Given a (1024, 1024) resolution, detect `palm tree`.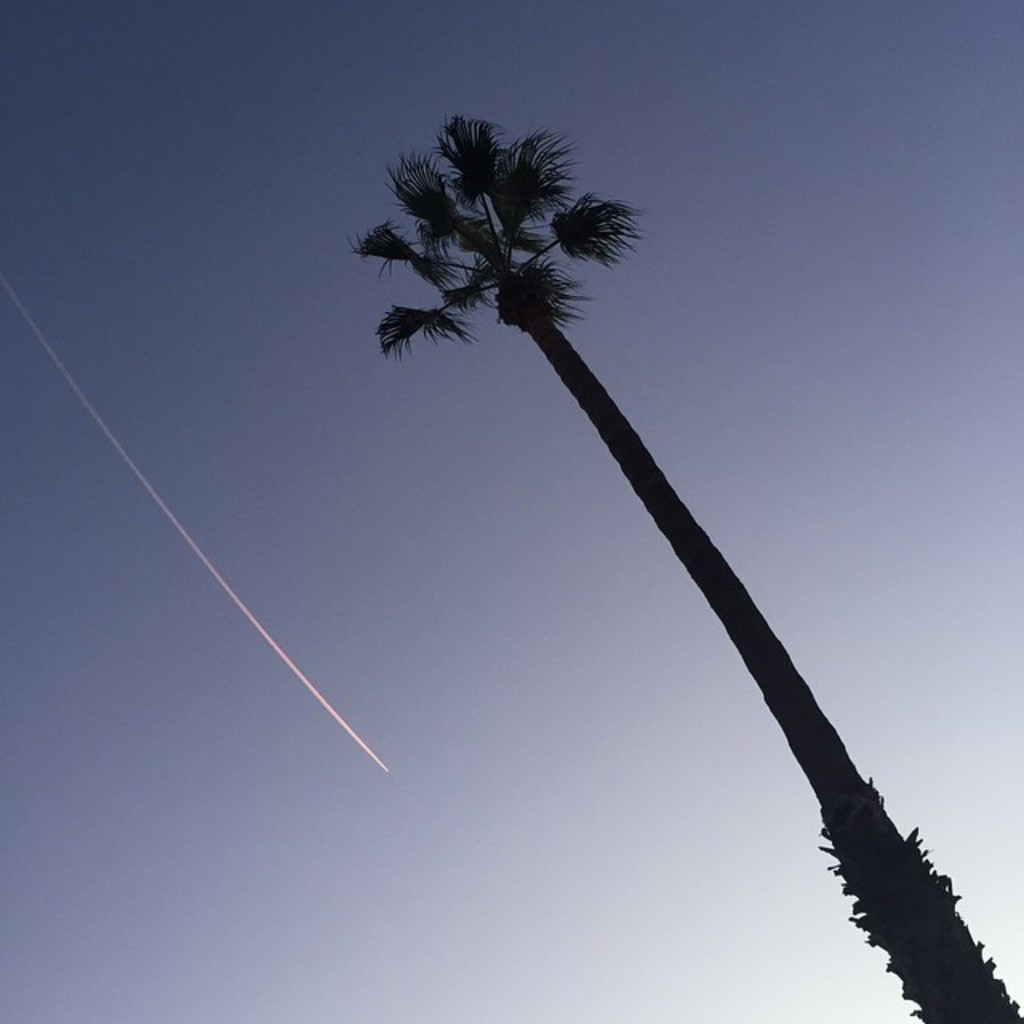
{"x1": 392, "y1": 94, "x2": 869, "y2": 971}.
